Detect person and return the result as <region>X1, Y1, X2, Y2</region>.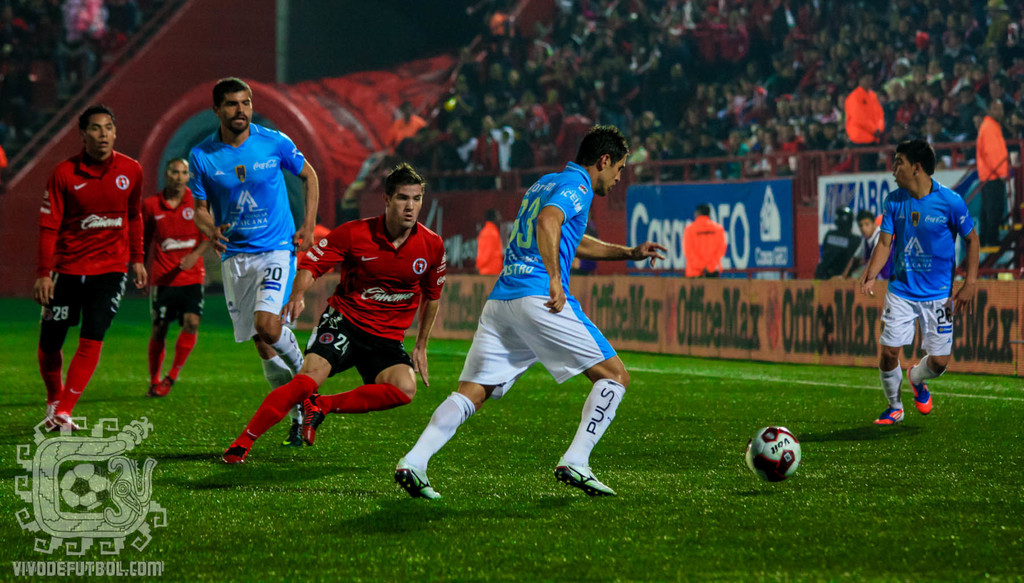
<region>684, 200, 730, 286</region>.
